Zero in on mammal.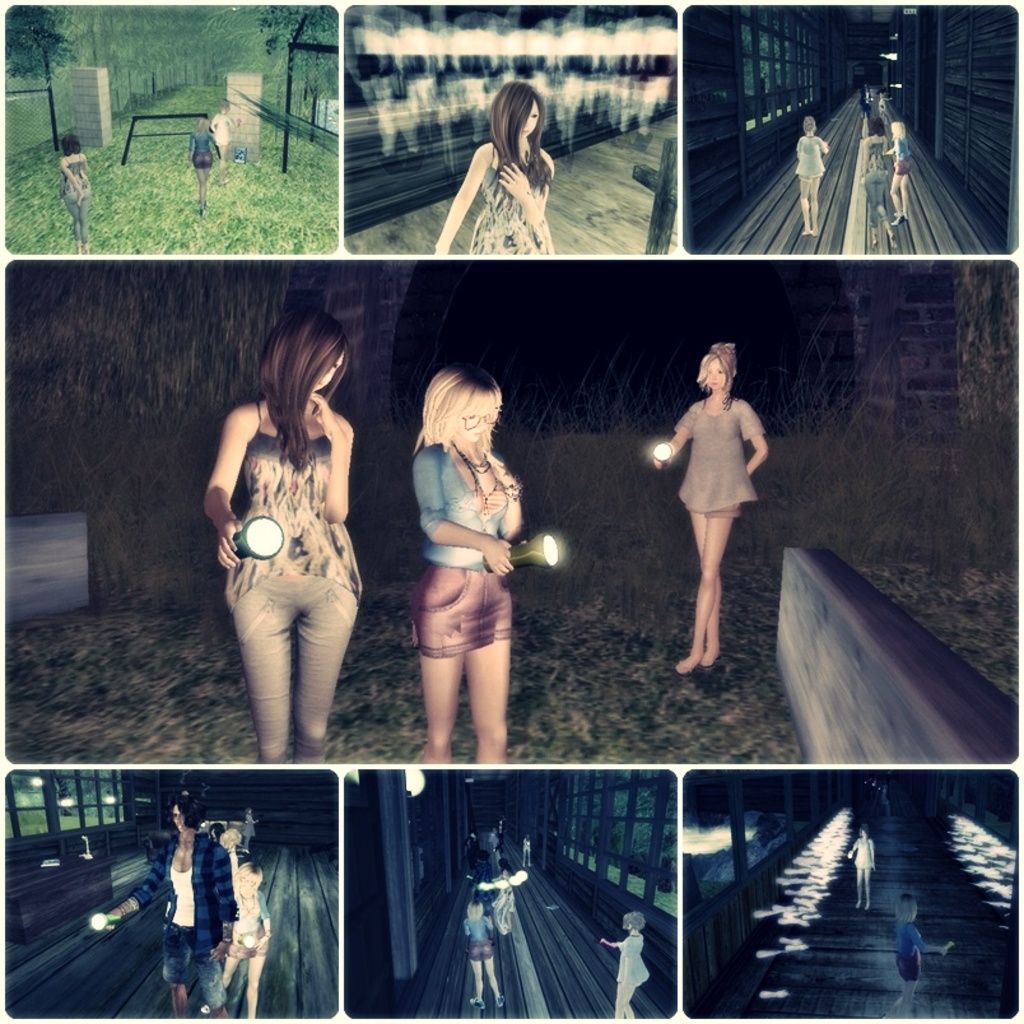
Zeroed in: 881 97 897 120.
